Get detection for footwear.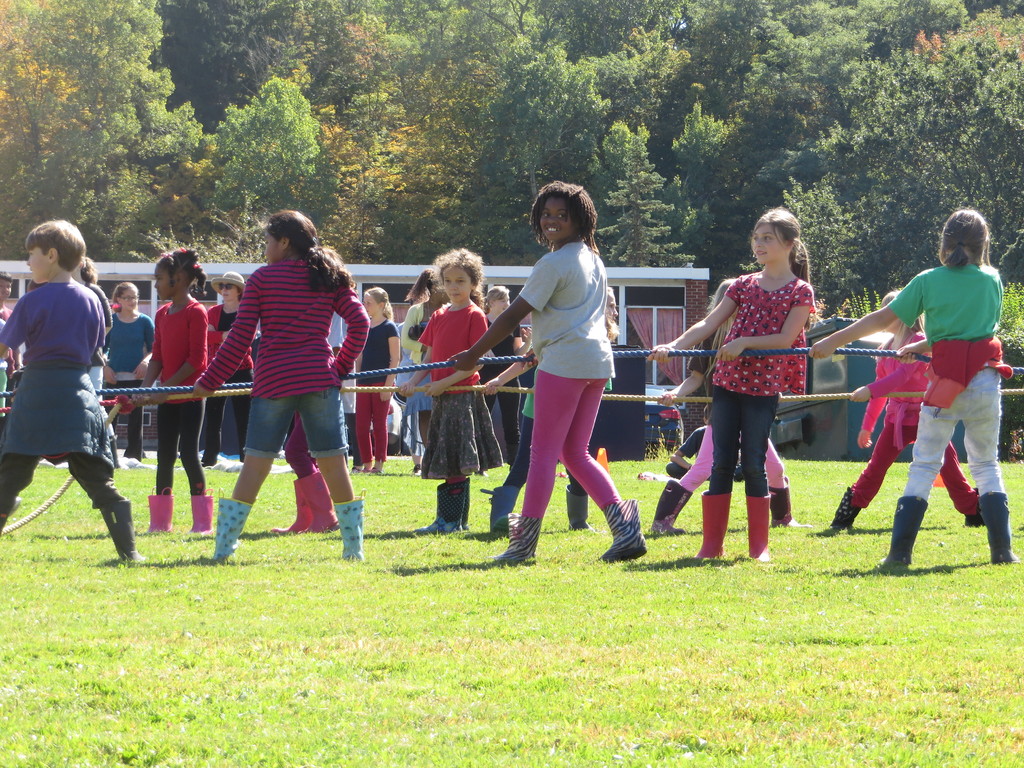
Detection: {"x1": 411, "y1": 465, "x2": 420, "y2": 477}.
